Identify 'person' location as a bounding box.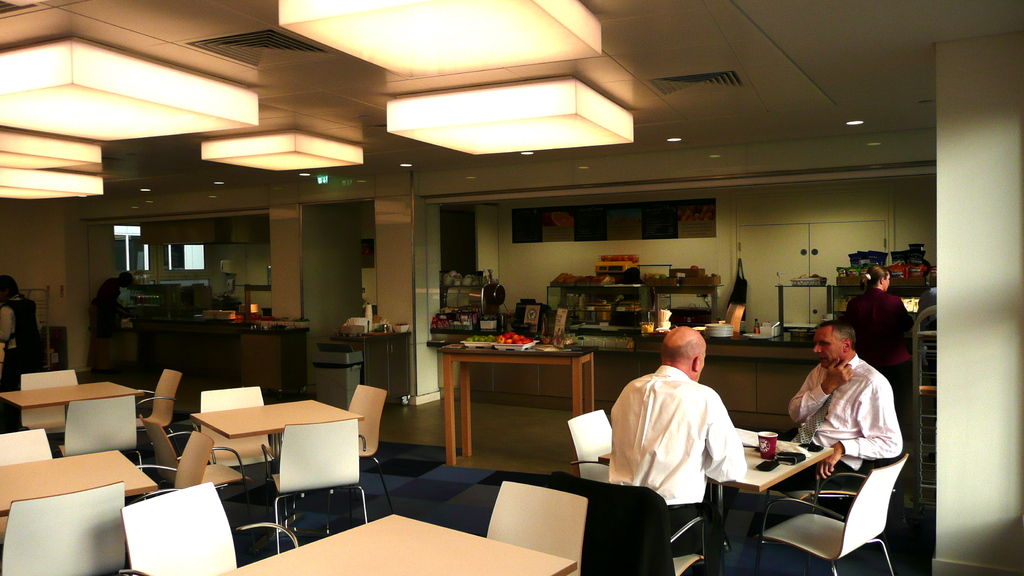
pyautogui.locateOnScreen(792, 285, 904, 543).
